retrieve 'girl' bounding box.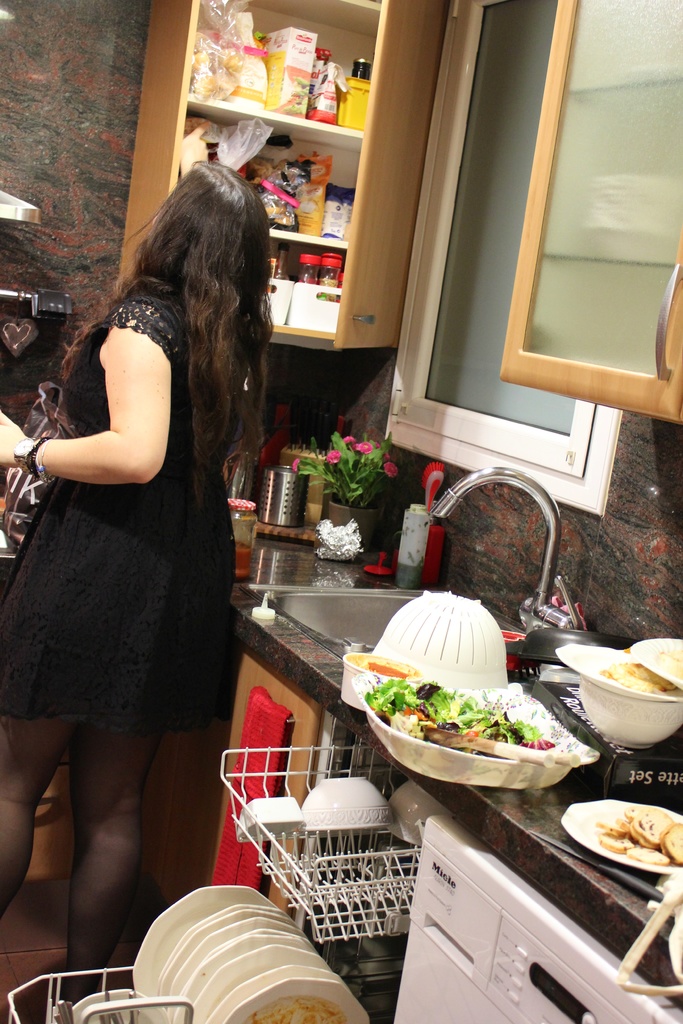
Bounding box: l=0, t=159, r=270, b=1023.
